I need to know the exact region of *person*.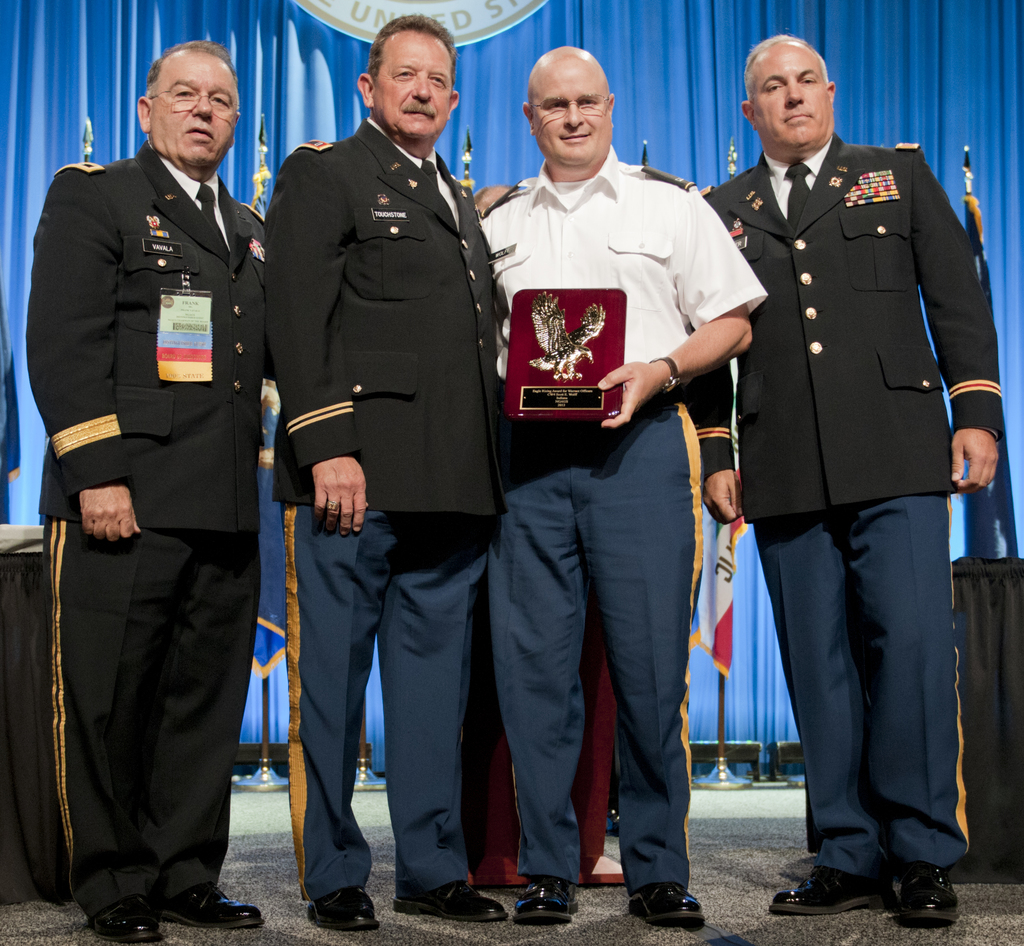
Region: (23,28,292,913).
